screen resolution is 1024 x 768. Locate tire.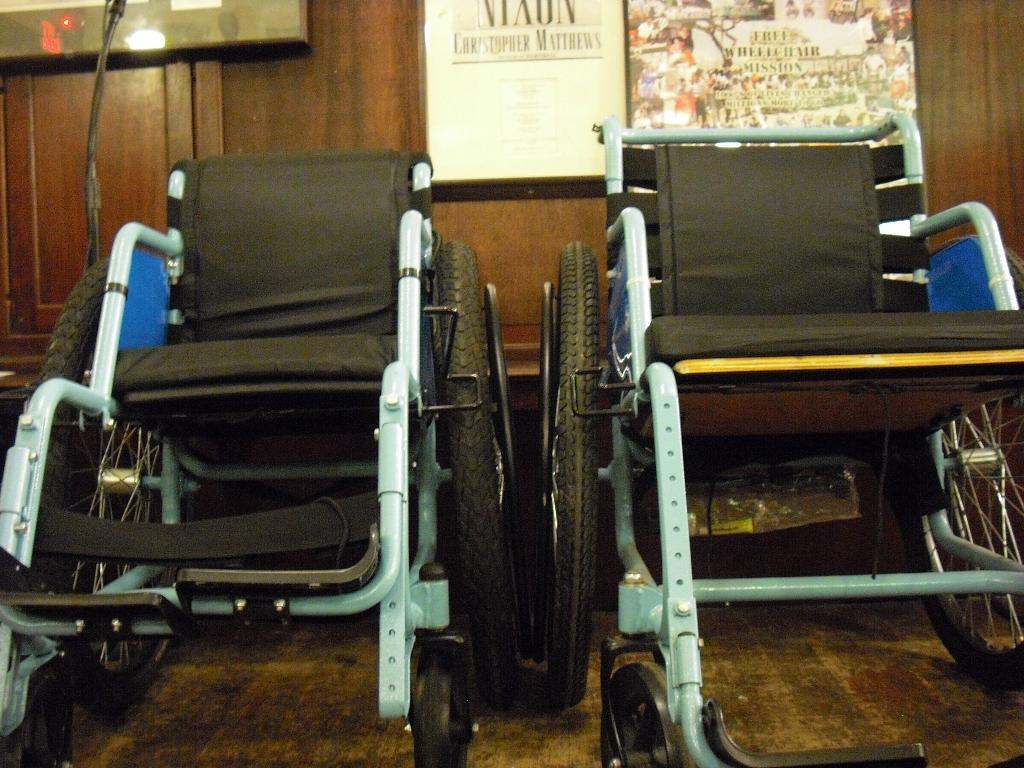
(left=891, top=248, right=1023, bottom=686).
